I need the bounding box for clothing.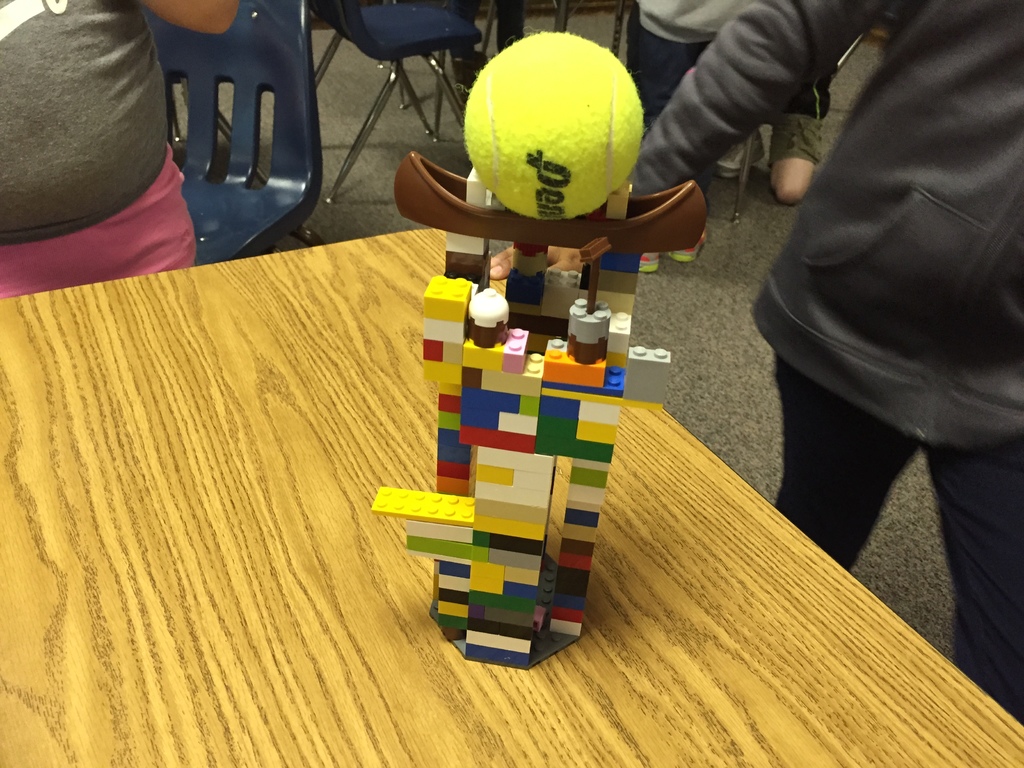
Here it is: (624,0,830,192).
